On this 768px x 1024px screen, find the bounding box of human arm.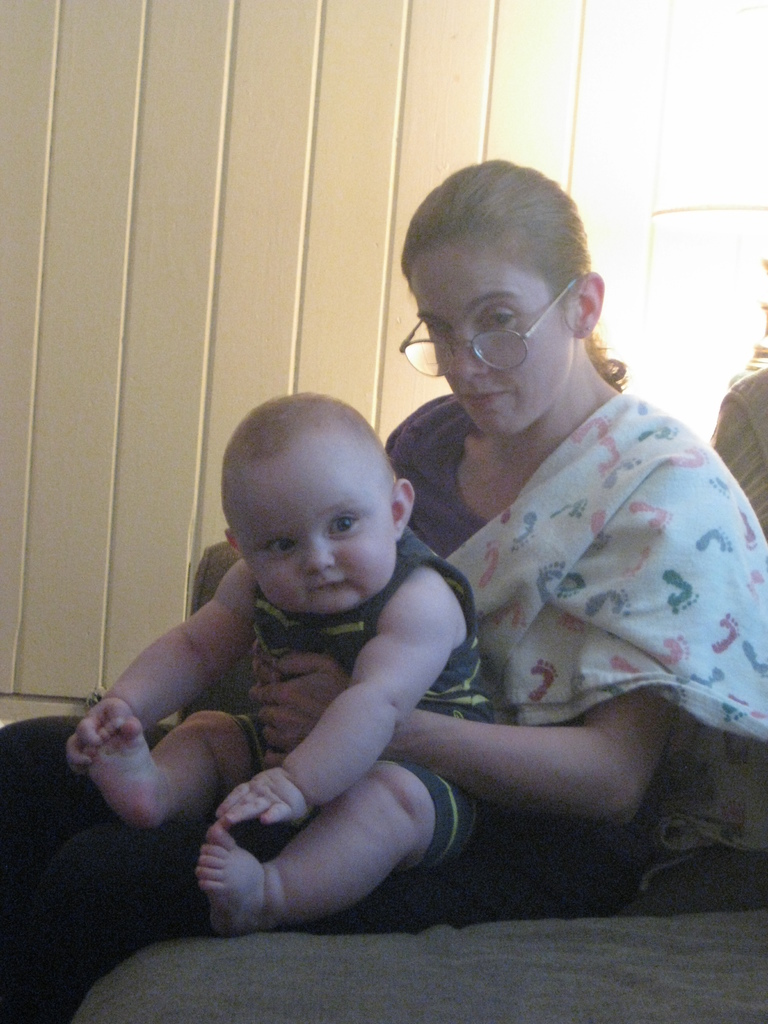
Bounding box: Rect(245, 450, 701, 833).
